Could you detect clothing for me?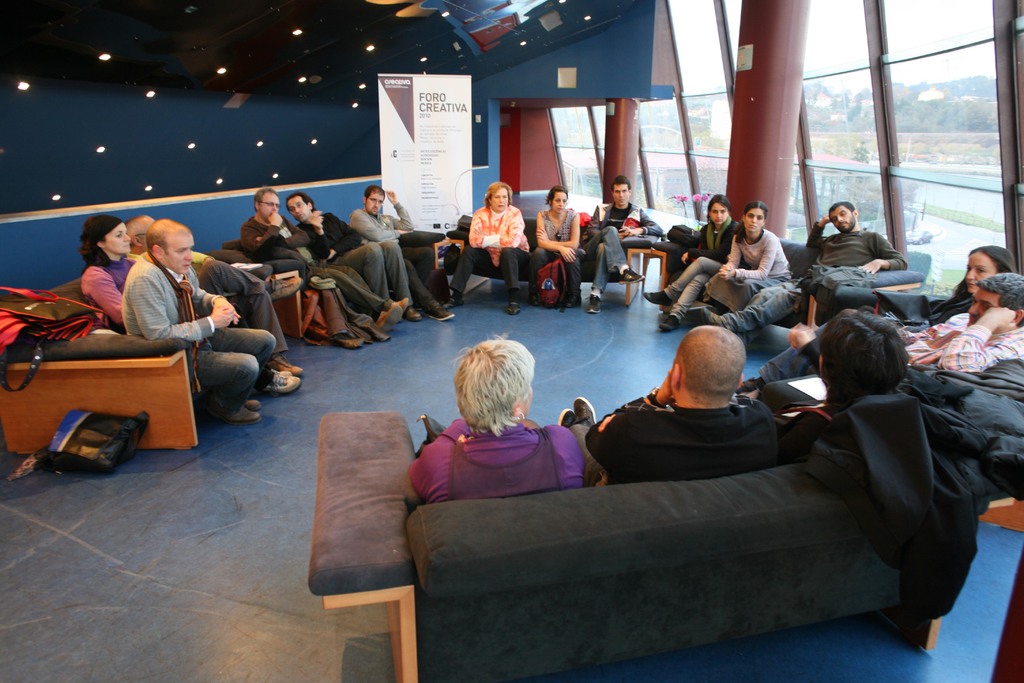
Detection result: (x1=445, y1=202, x2=527, y2=308).
